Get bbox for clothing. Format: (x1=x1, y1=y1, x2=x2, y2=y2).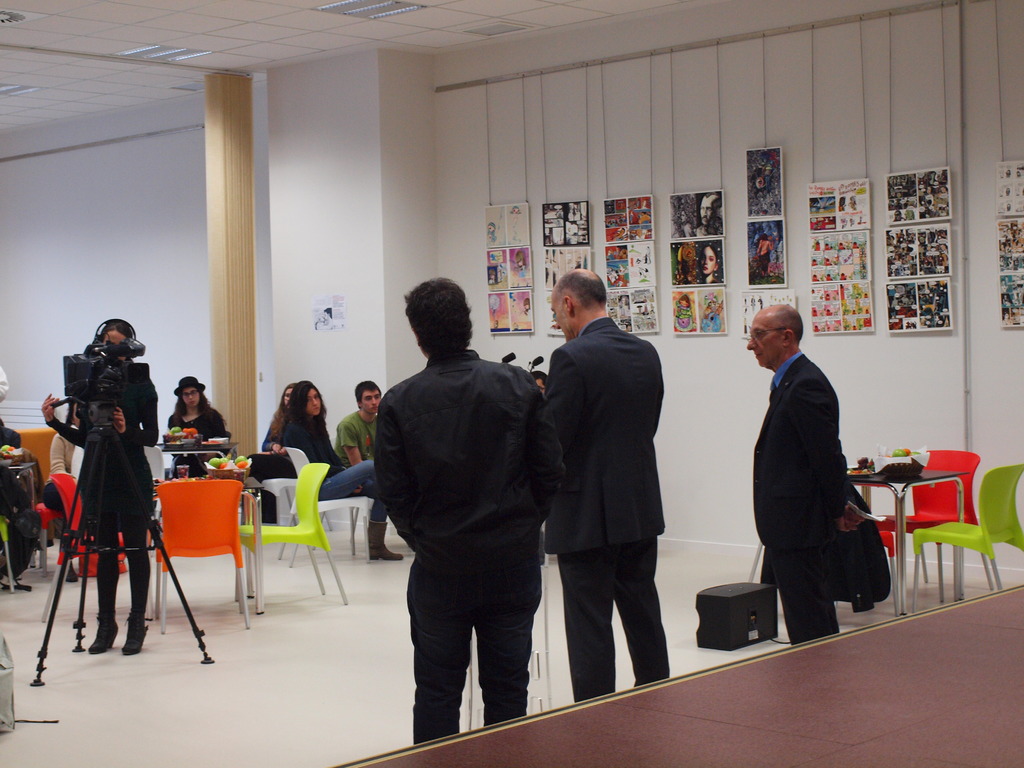
(x1=619, y1=268, x2=624, y2=281).
